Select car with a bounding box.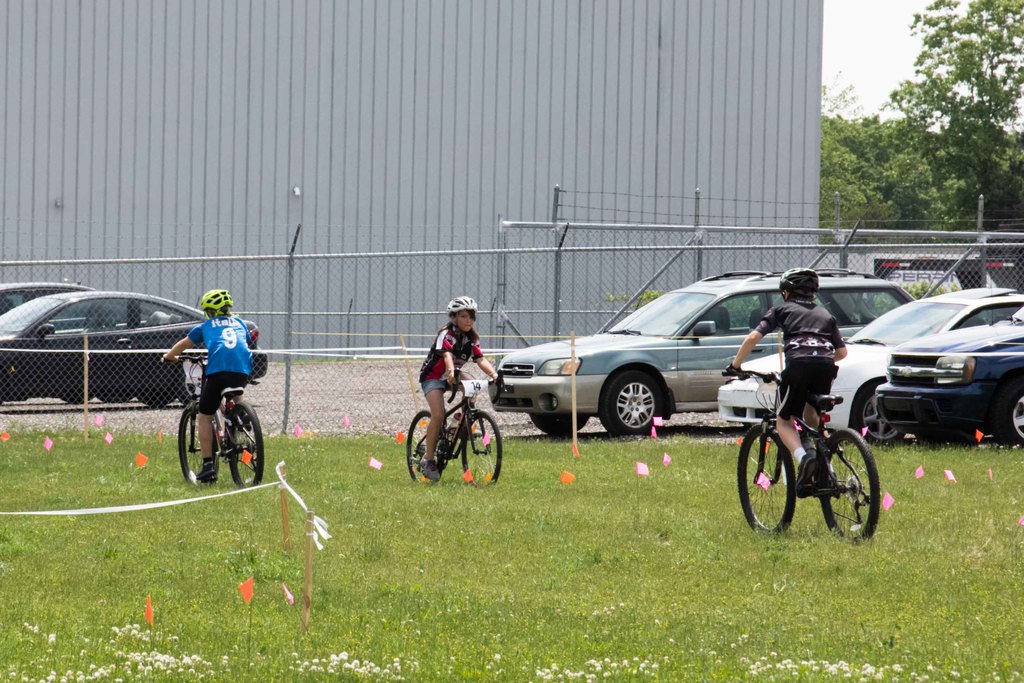
box(0, 276, 88, 317).
